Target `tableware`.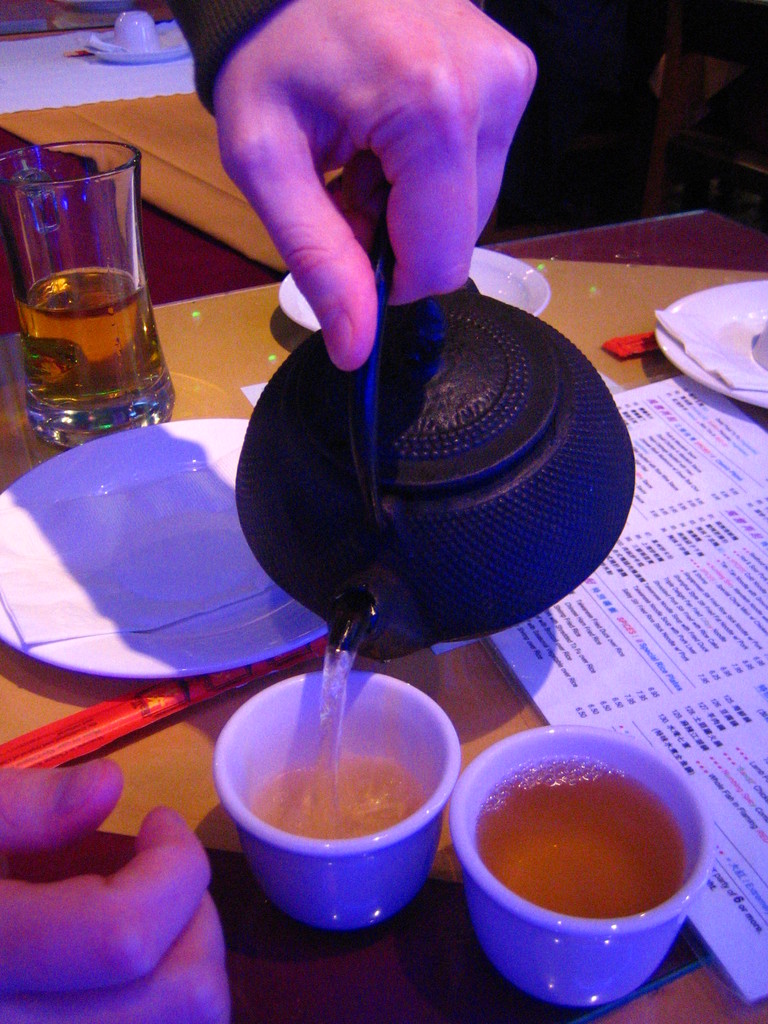
Target region: [x1=211, y1=671, x2=464, y2=930].
